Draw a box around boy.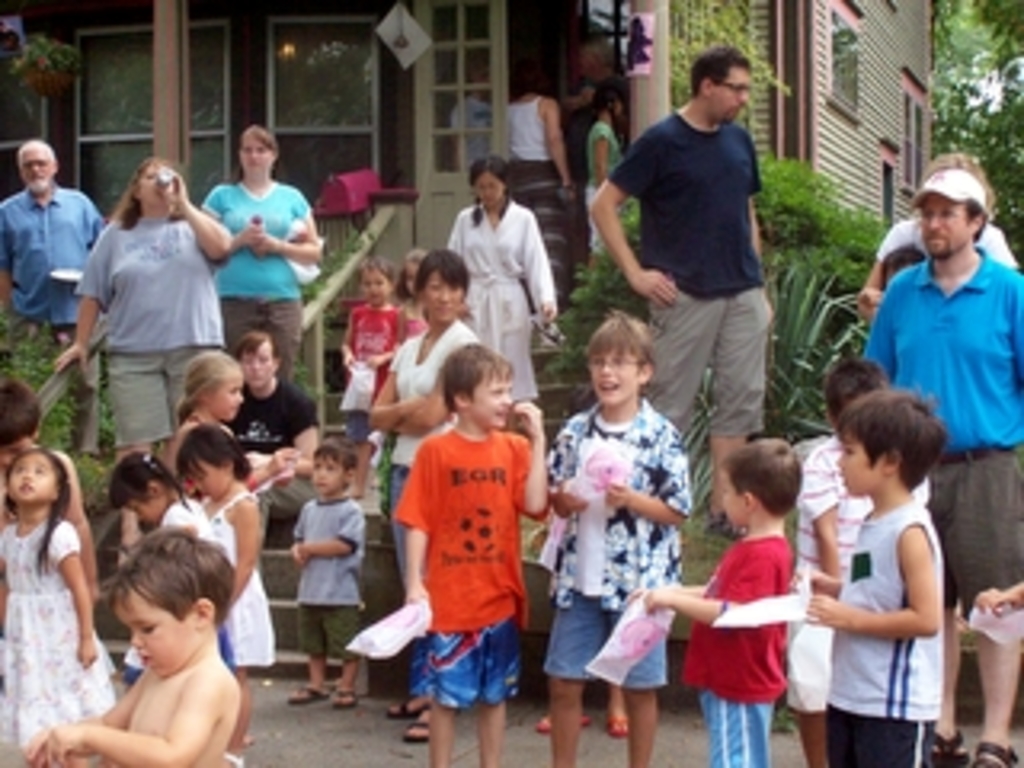
rect(29, 525, 234, 765).
